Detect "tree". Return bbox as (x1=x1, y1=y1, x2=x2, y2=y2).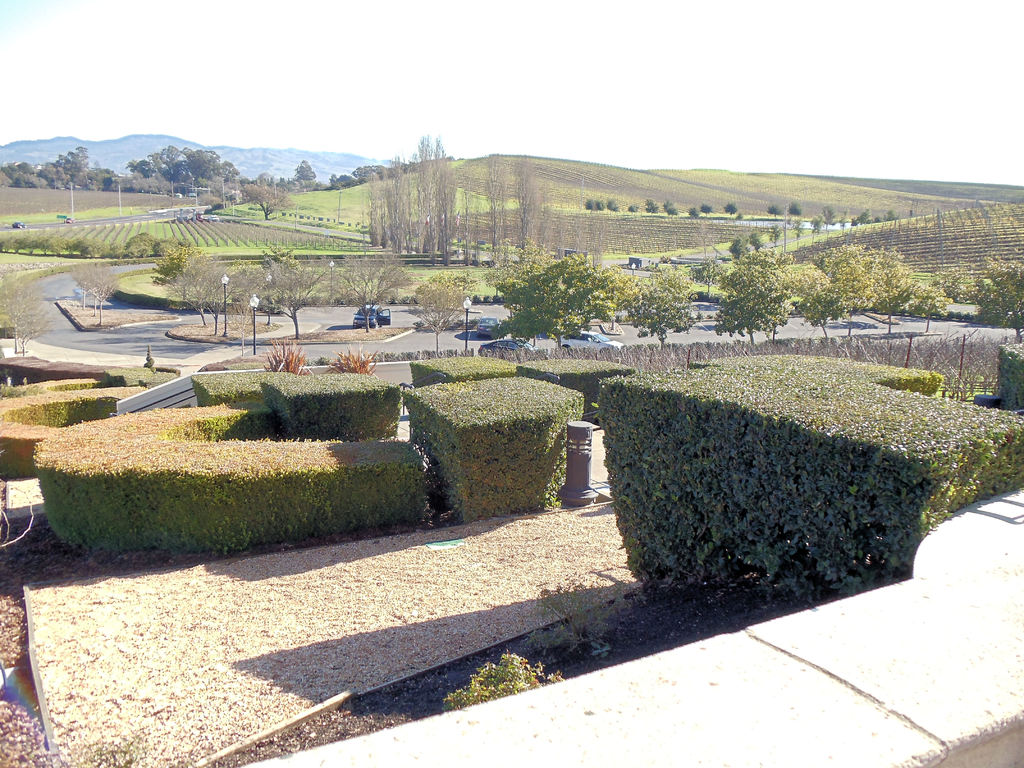
(x1=769, y1=204, x2=784, y2=219).
